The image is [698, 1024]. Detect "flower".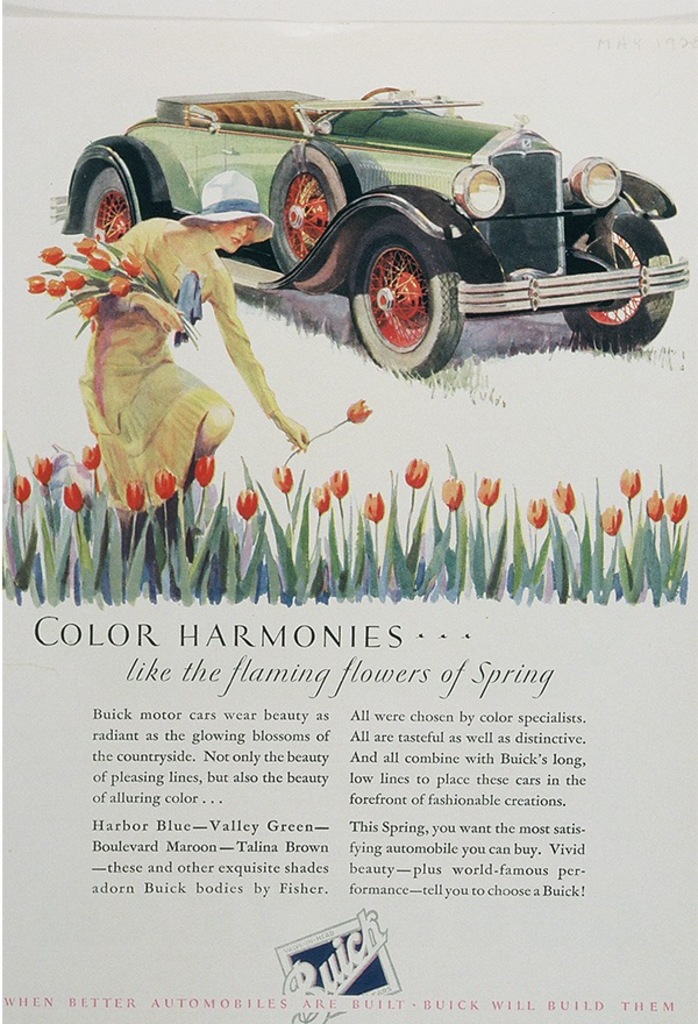
Detection: <region>6, 440, 692, 541</region>.
